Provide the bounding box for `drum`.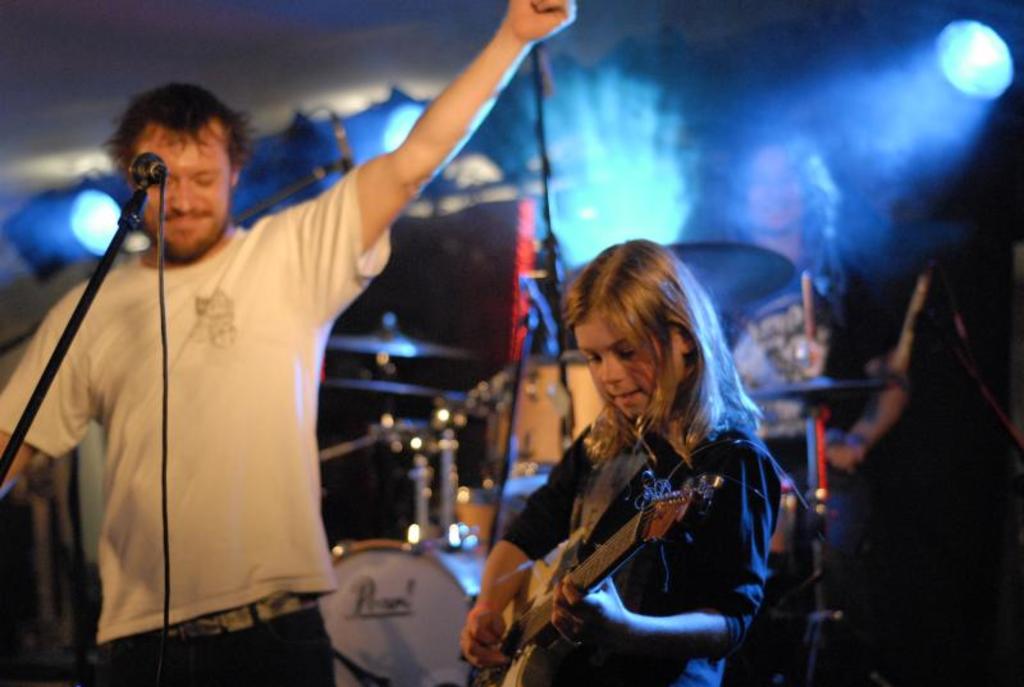
[left=484, top=348, right=604, bottom=498].
